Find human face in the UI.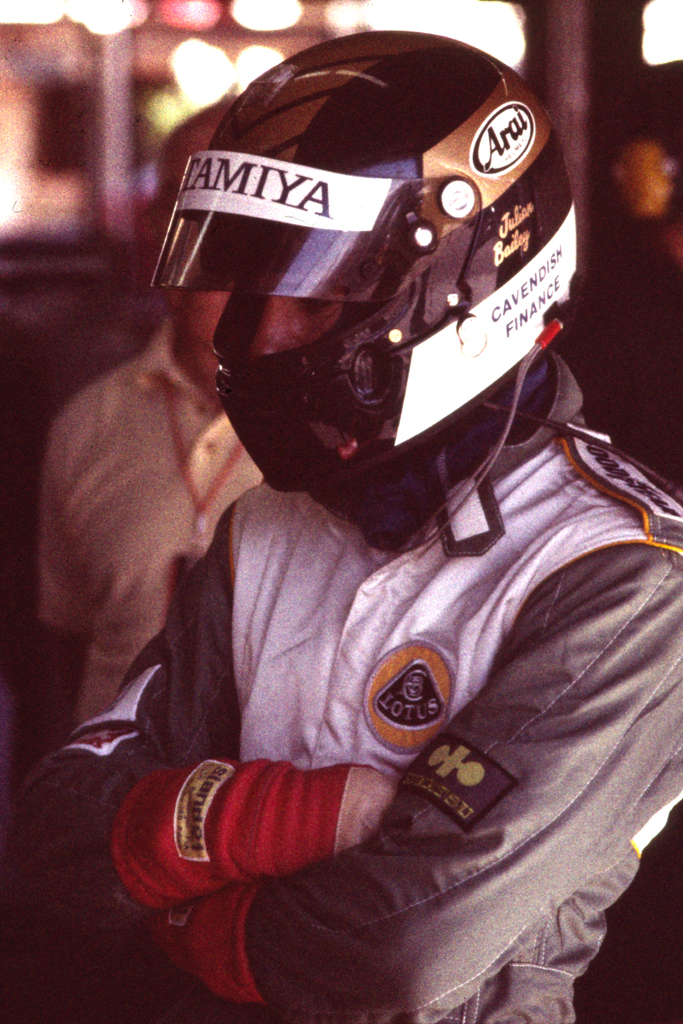
UI element at {"left": 252, "top": 255, "right": 344, "bottom": 351}.
